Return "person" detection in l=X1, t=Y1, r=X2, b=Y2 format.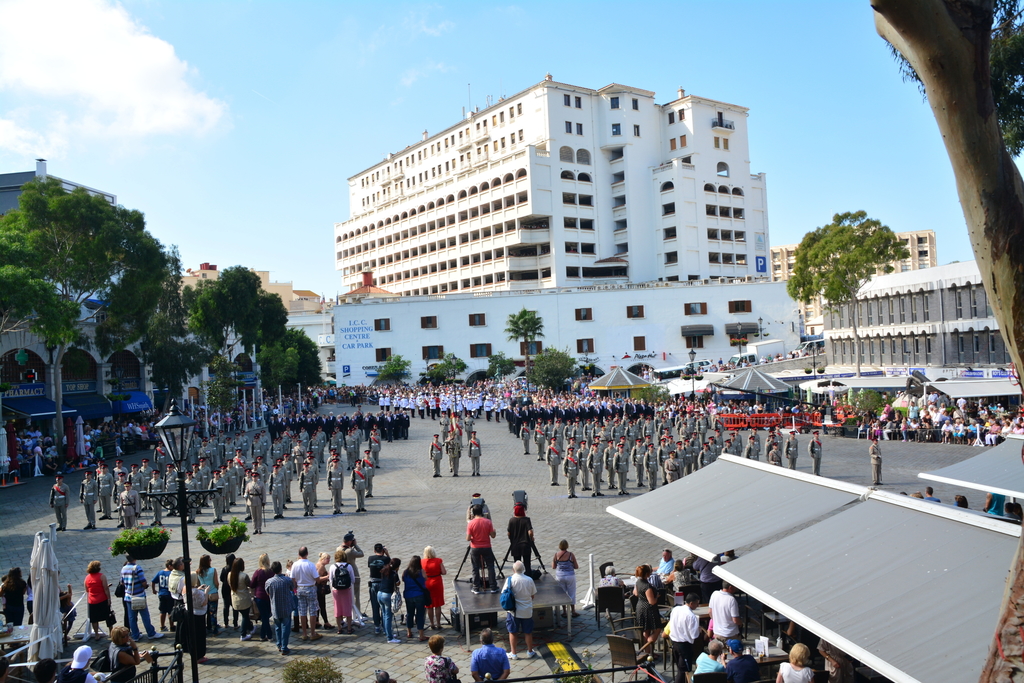
l=404, t=552, r=429, b=638.
